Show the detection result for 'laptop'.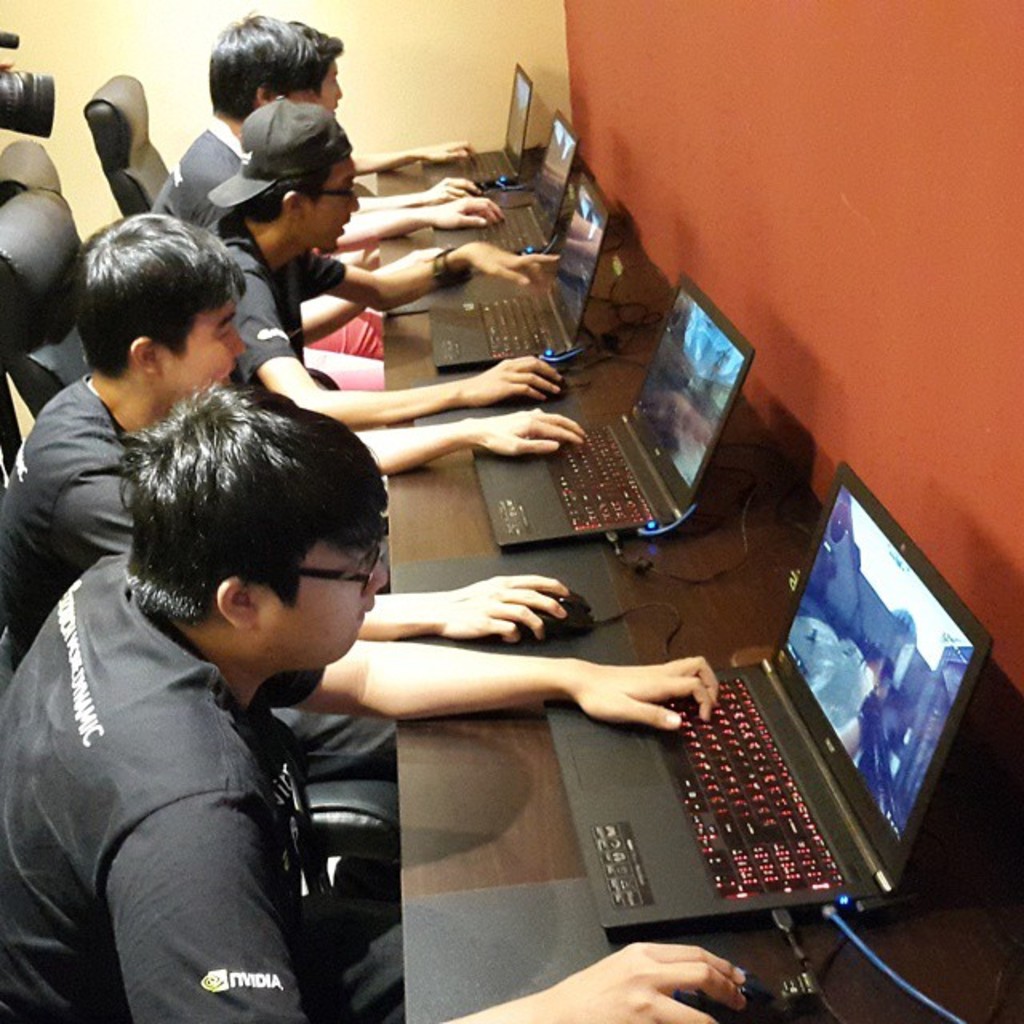
<region>434, 112, 578, 258</region>.
